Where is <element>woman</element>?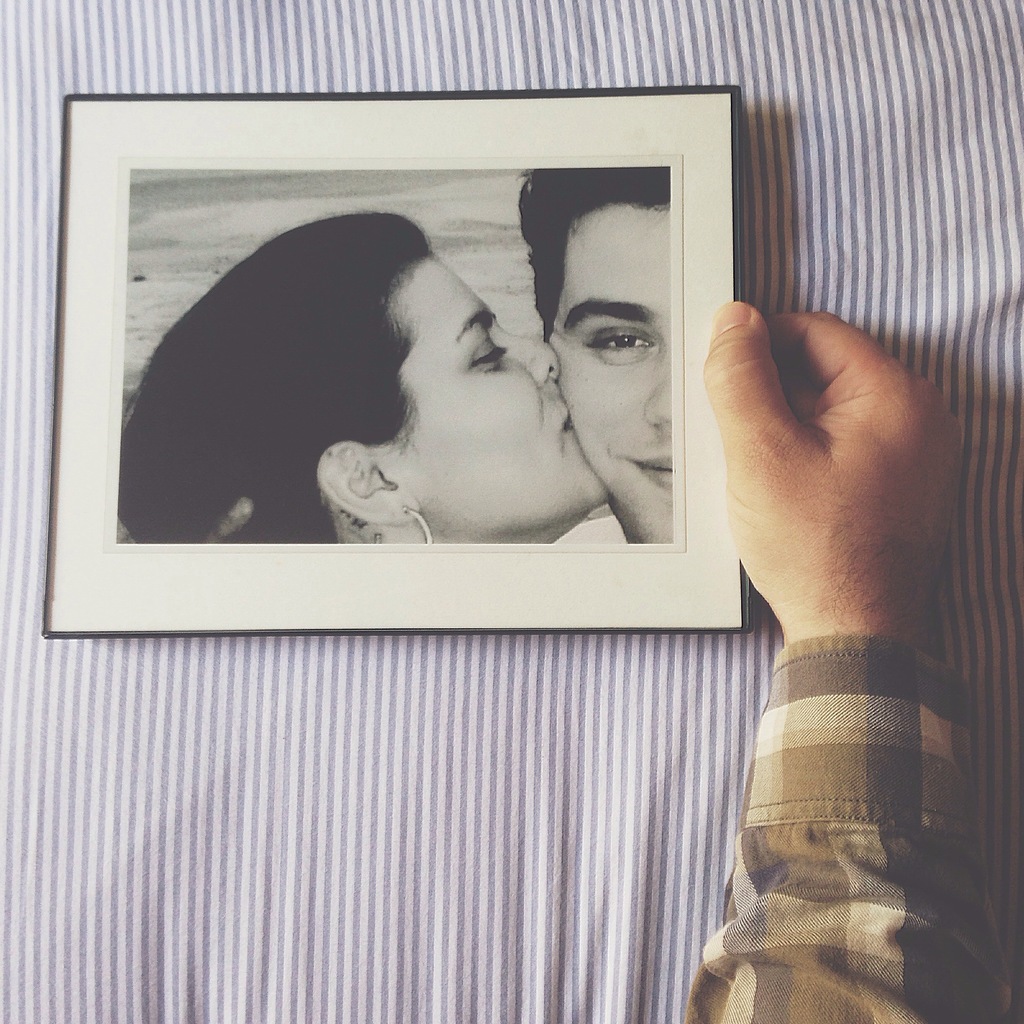
88, 191, 701, 564.
